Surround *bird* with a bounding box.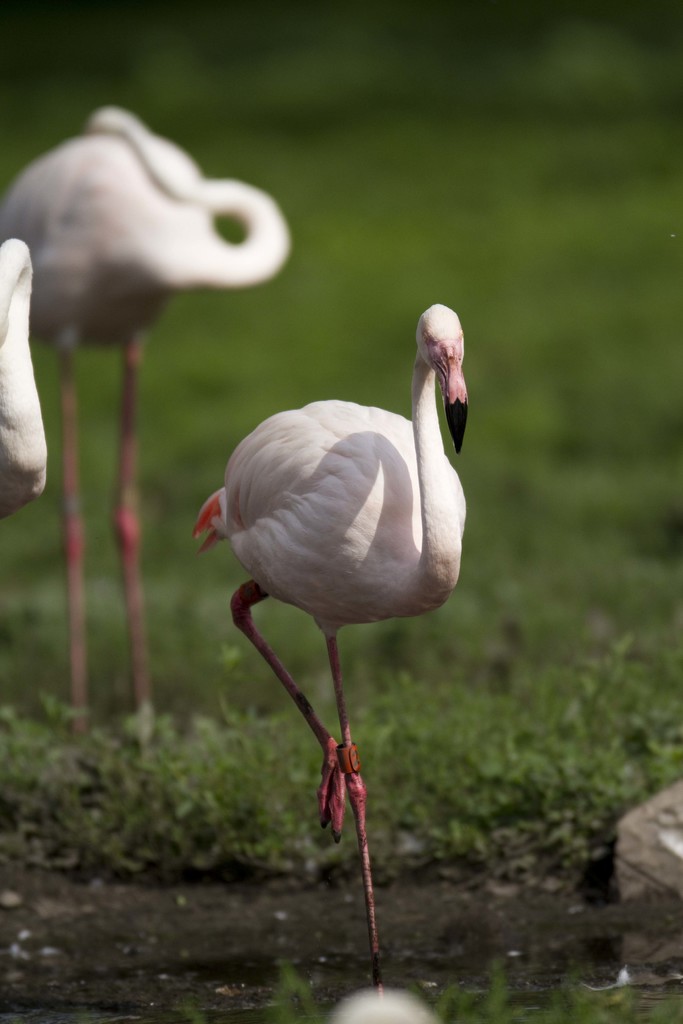
x1=0, y1=108, x2=292, y2=746.
